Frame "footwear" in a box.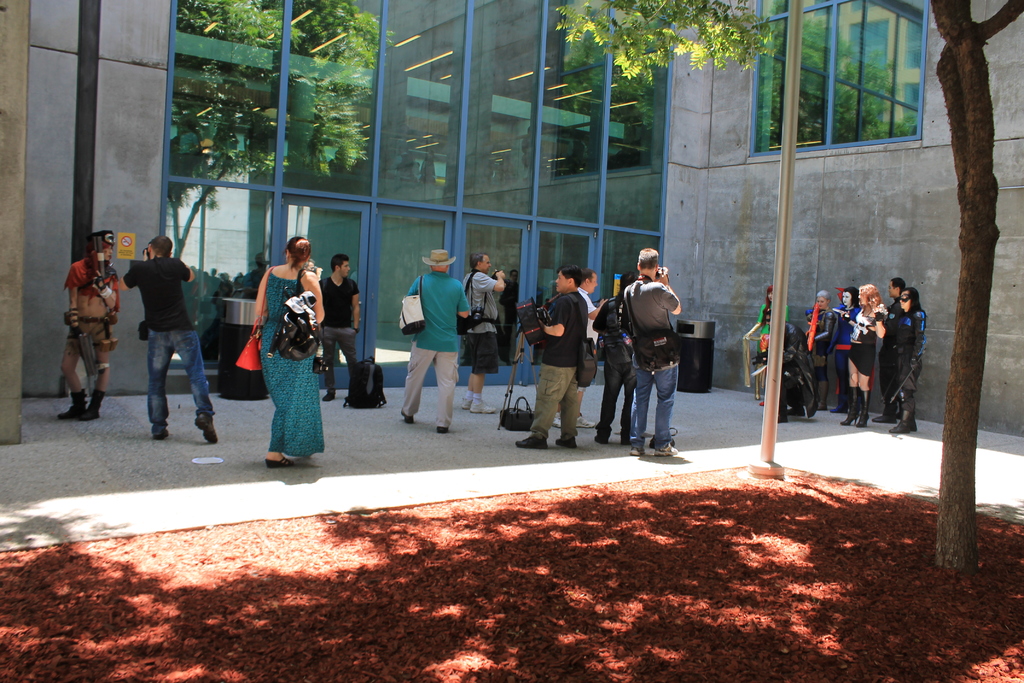
box=[79, 384, 102, 422].
